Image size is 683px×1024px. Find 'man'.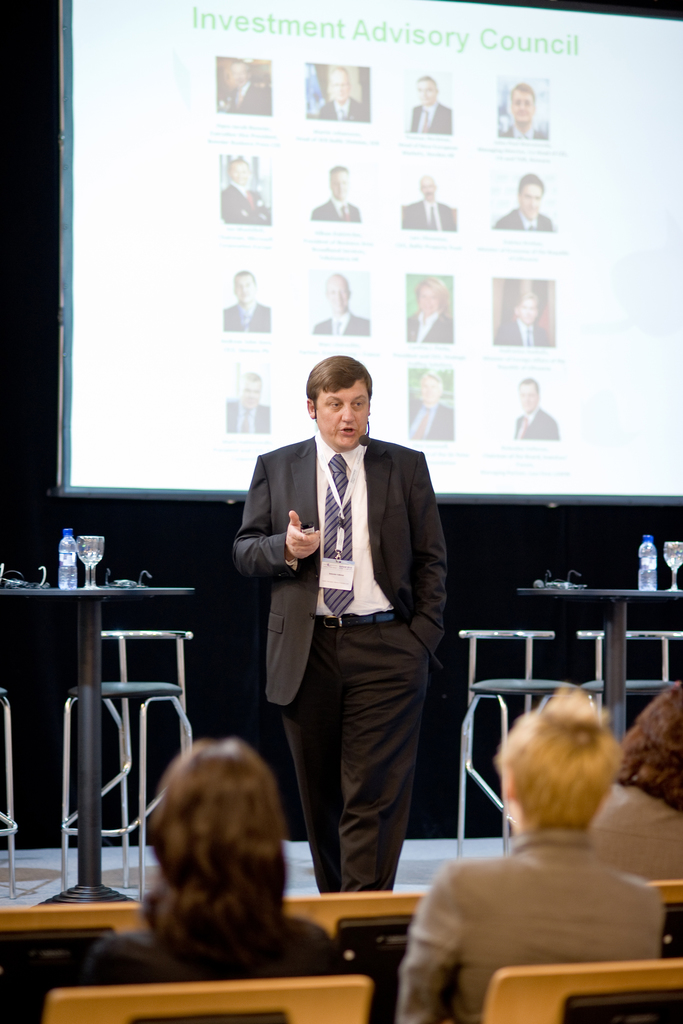
bbox=(496, 173, 555, 236).
